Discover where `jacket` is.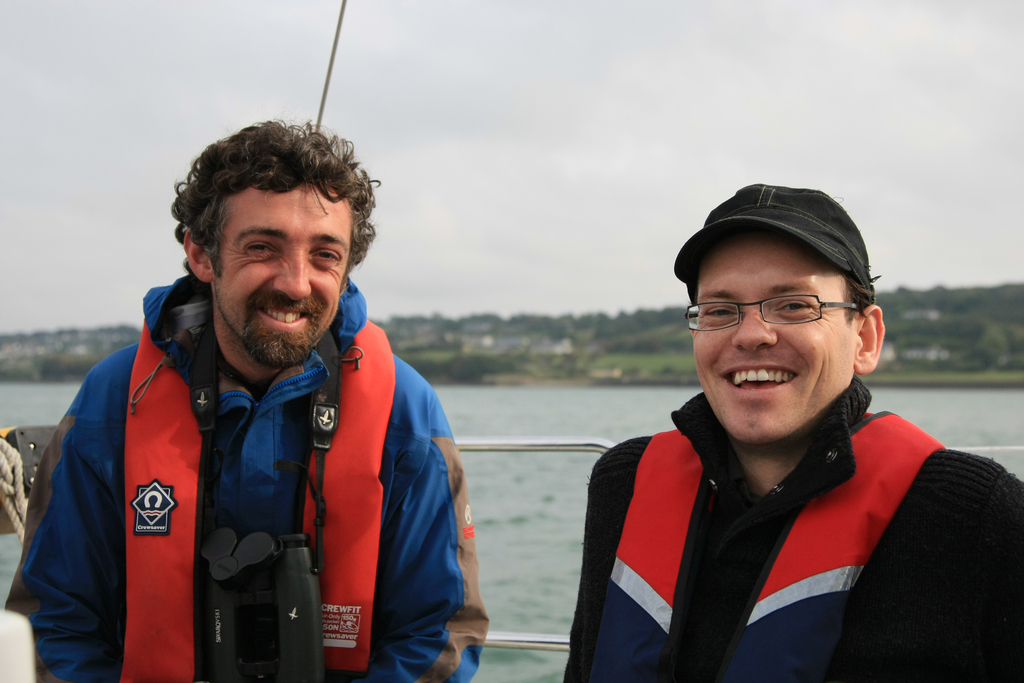
Discovered at bbox=[38, 239, 457, 682].
